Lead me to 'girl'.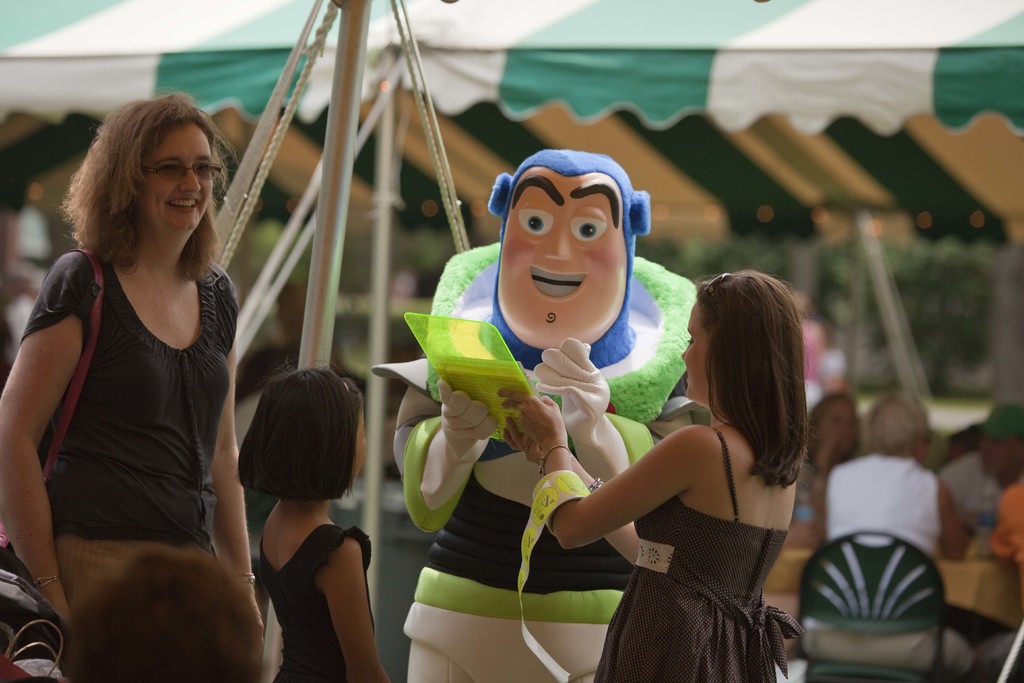
Lead to l=234, t=360, r=391, b=682.
